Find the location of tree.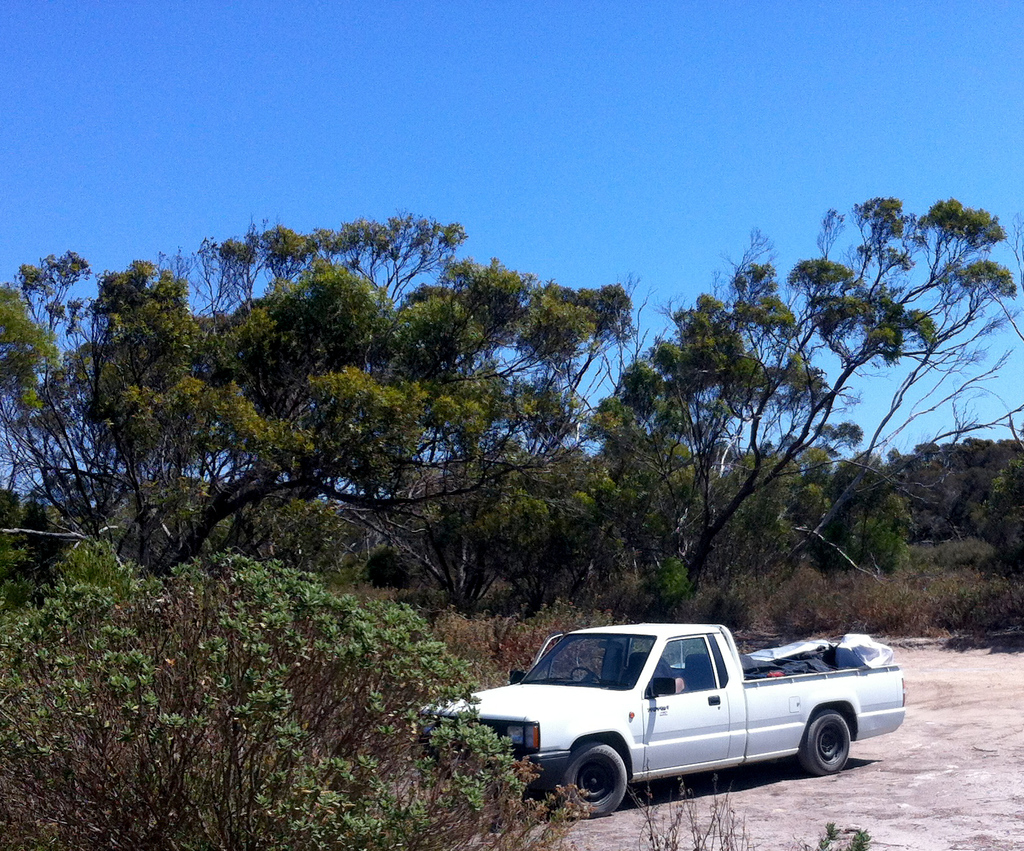
Location: (left=386, top=419, right=628, bottom=626).
